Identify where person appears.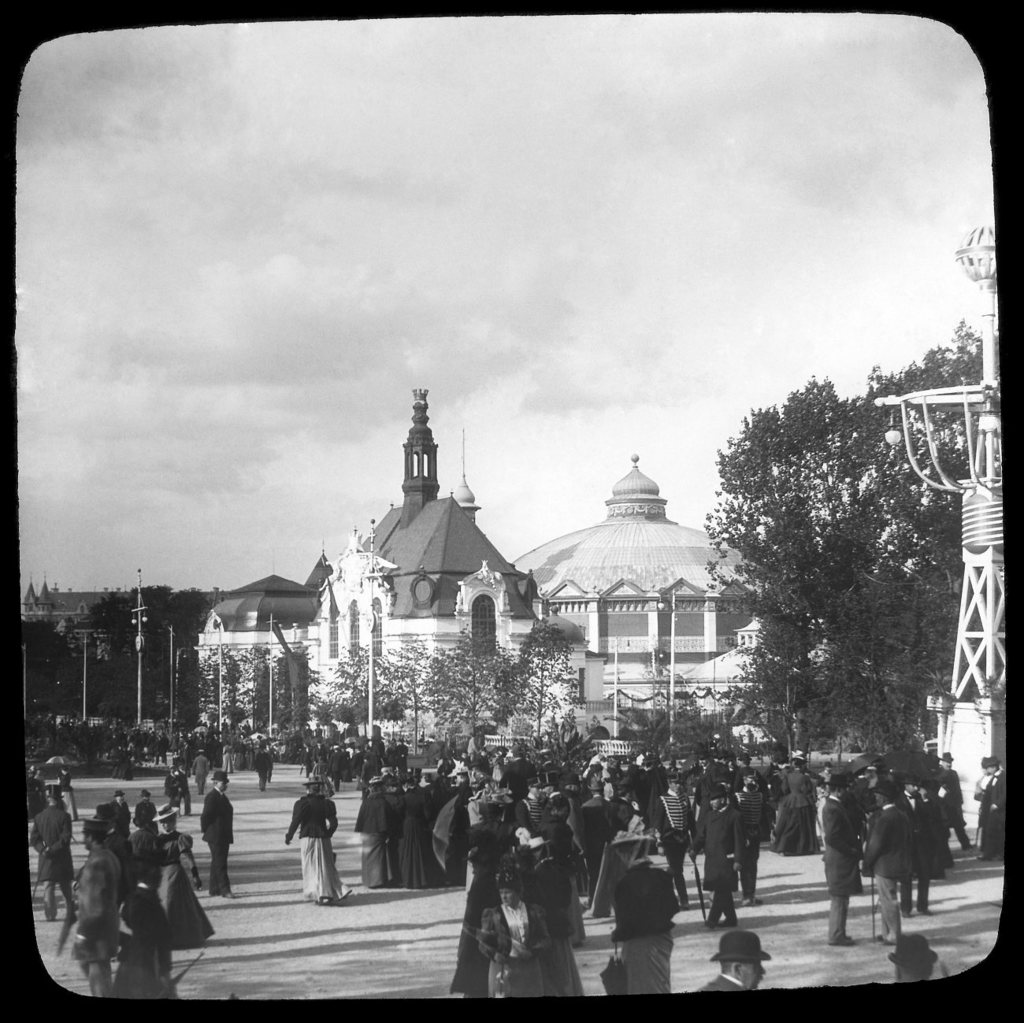
Appears at x1=588 y1=768 x2=605 y2=791.
